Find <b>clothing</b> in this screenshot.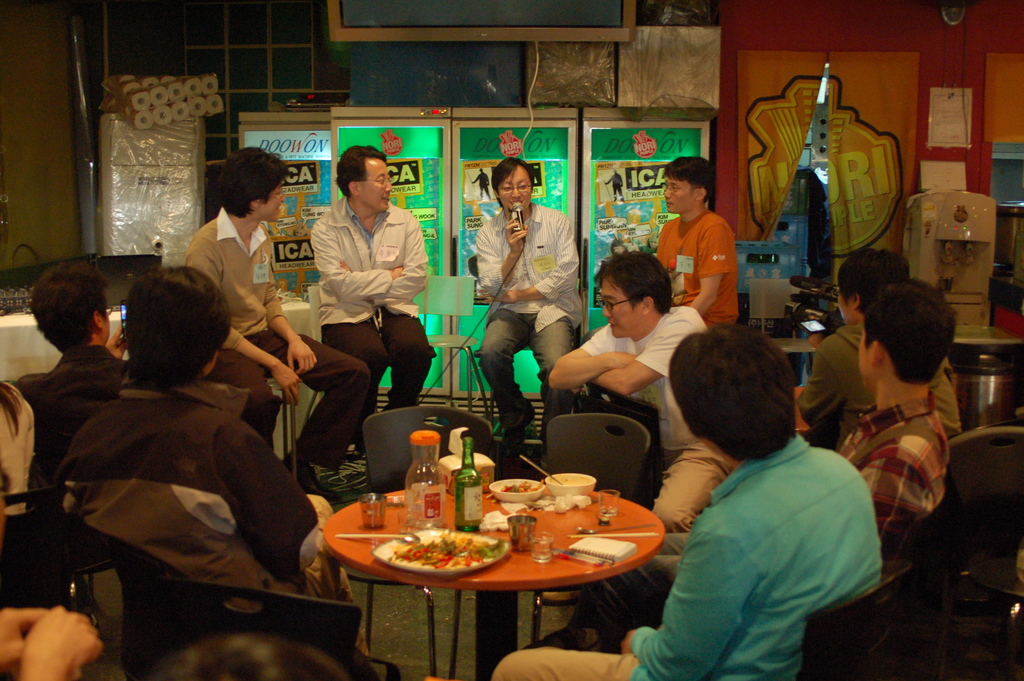
The bounding box for <b>clothing</b> is <region>317, 197, 433, 324</region>.
